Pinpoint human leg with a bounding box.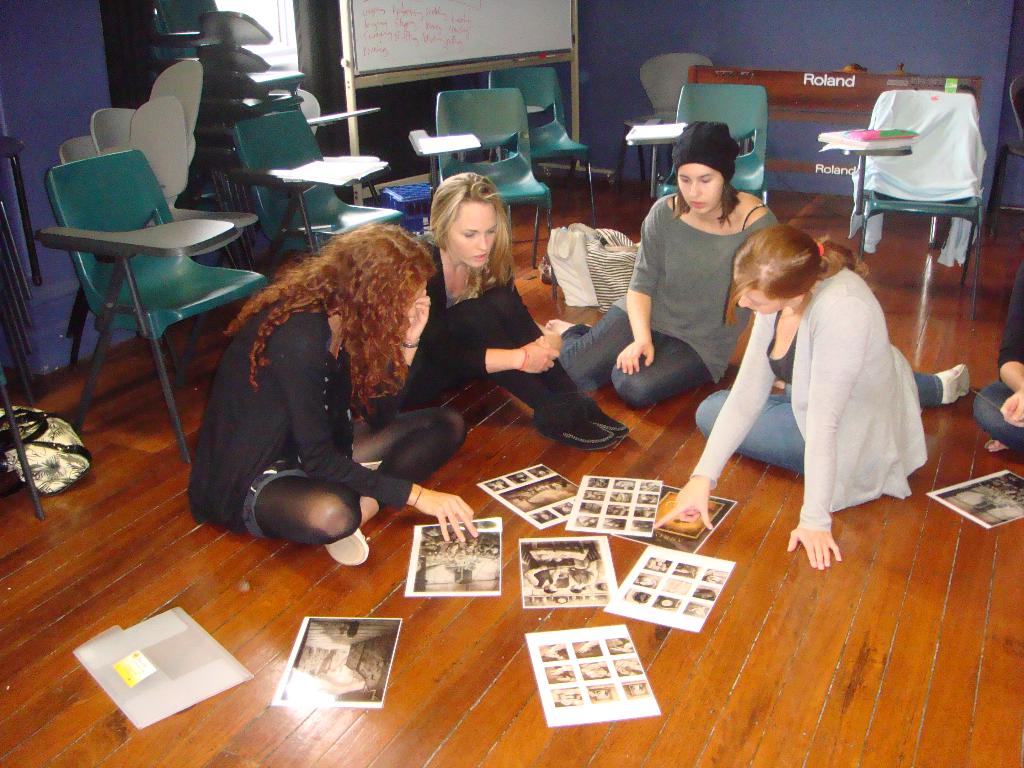
<region>543, 304, 636, 393</region>.
